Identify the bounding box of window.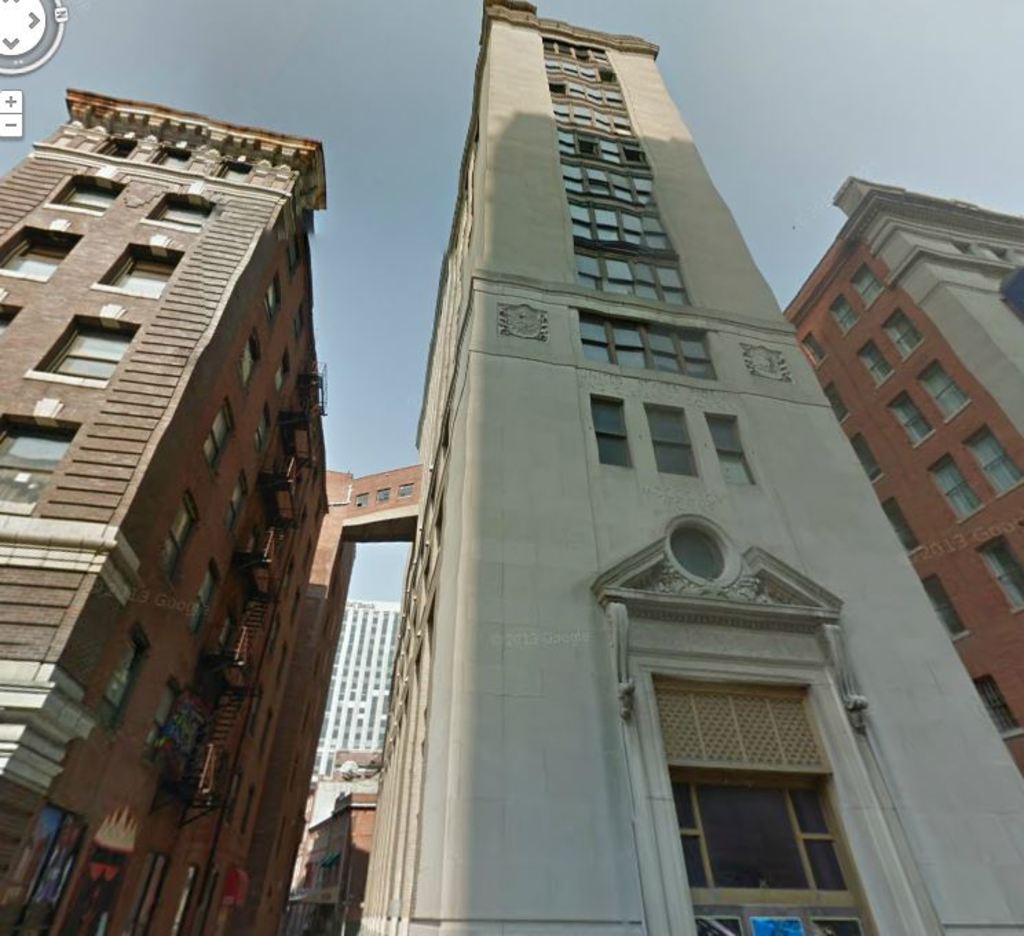
<box>201,396,238,467</box>.
